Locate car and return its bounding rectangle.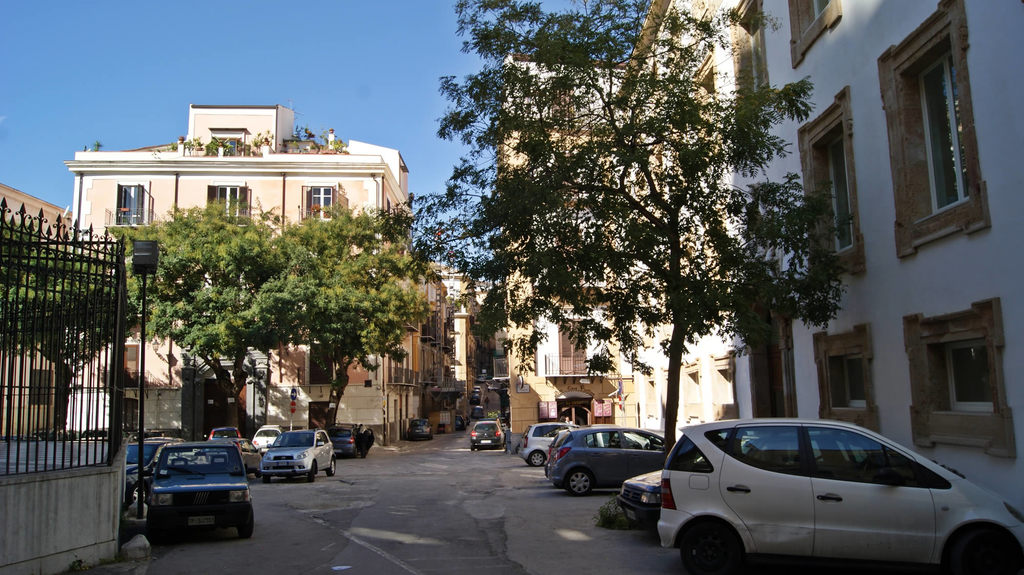
205:424:243:444.
